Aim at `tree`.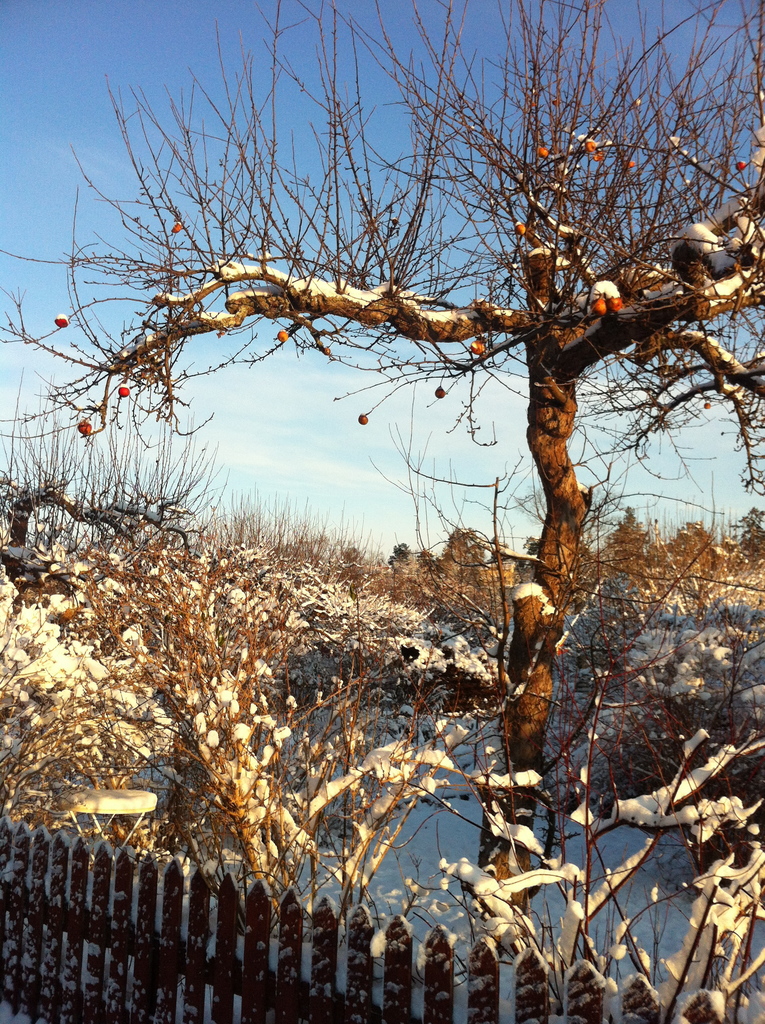
Aimed at crop(0, 512, 186, 844).
